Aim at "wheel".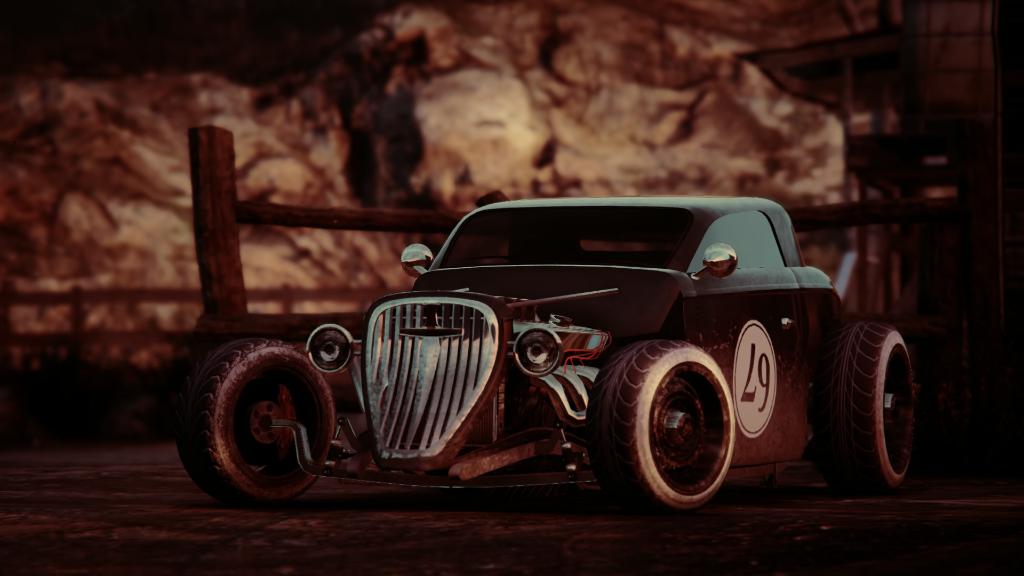
Aimed at (586,342,747,523).
